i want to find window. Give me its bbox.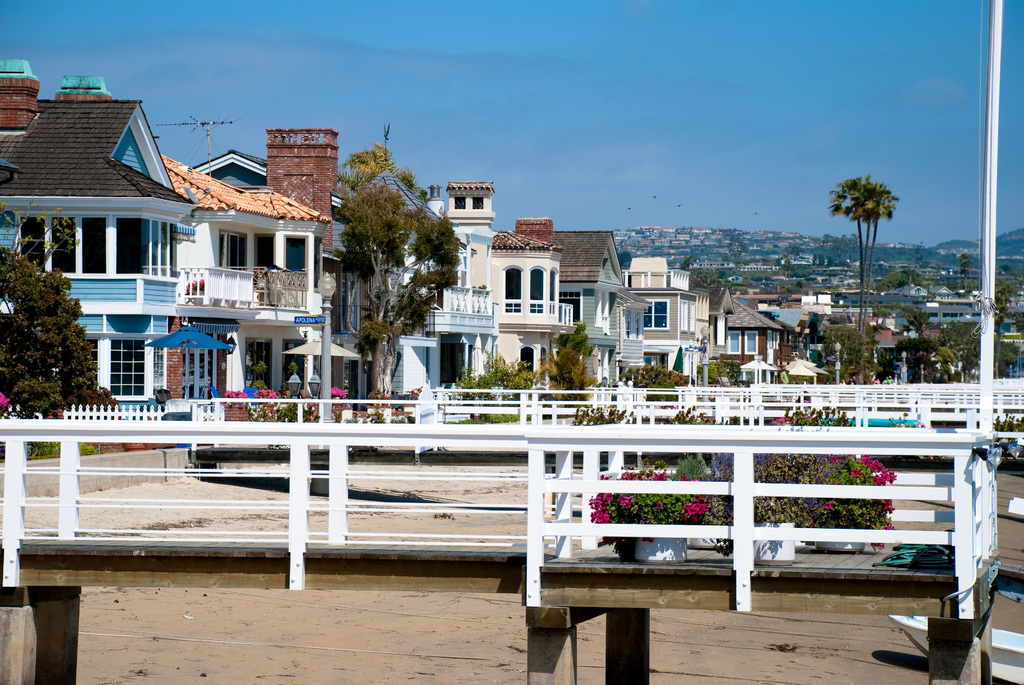
x1=107 y1=342 x2=150 y2=397.
